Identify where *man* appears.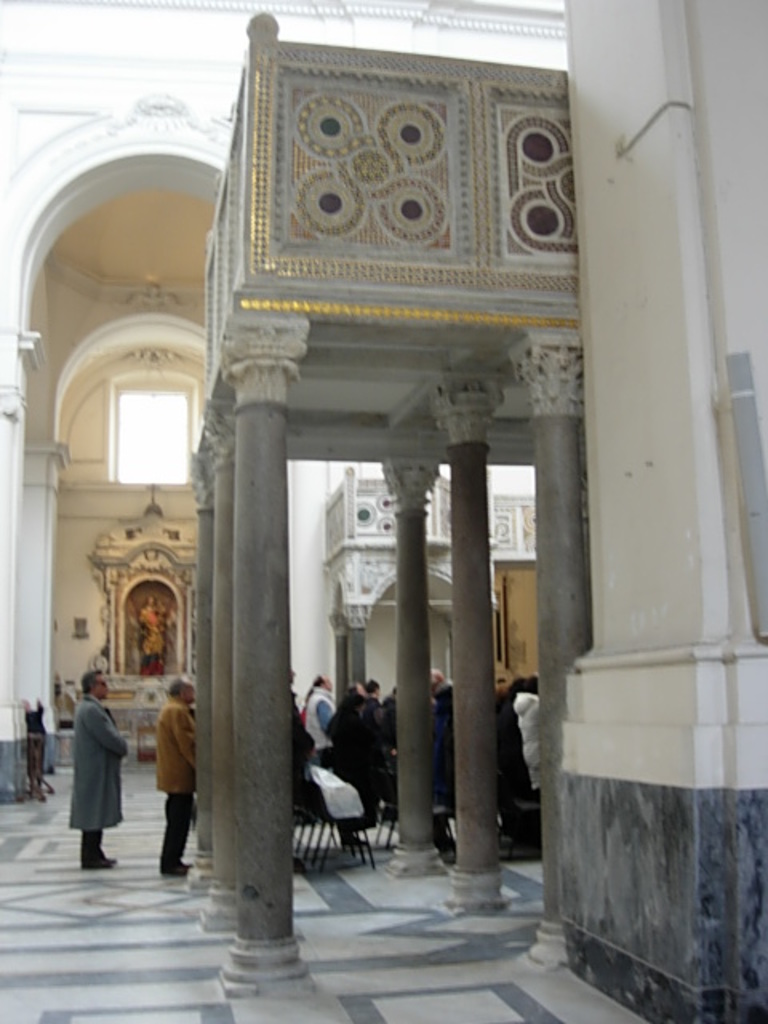
Appears at <bbox>64, 658, 136, 872</bbox>.
